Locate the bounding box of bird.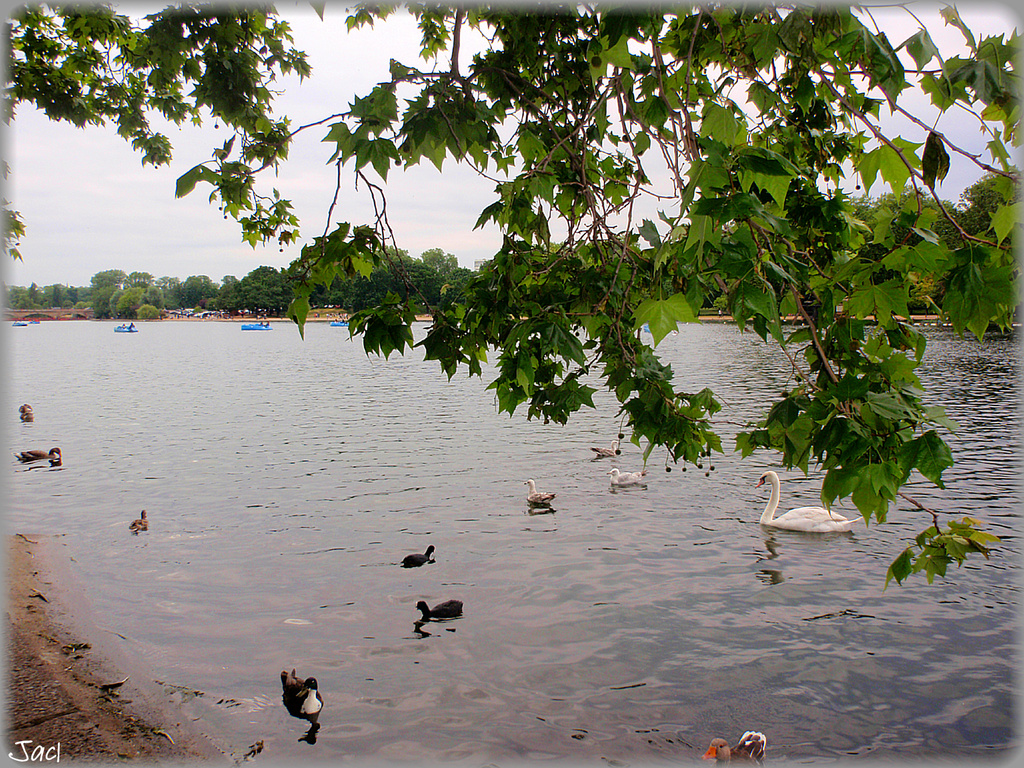
Bounding box: 701:726:766:767.
